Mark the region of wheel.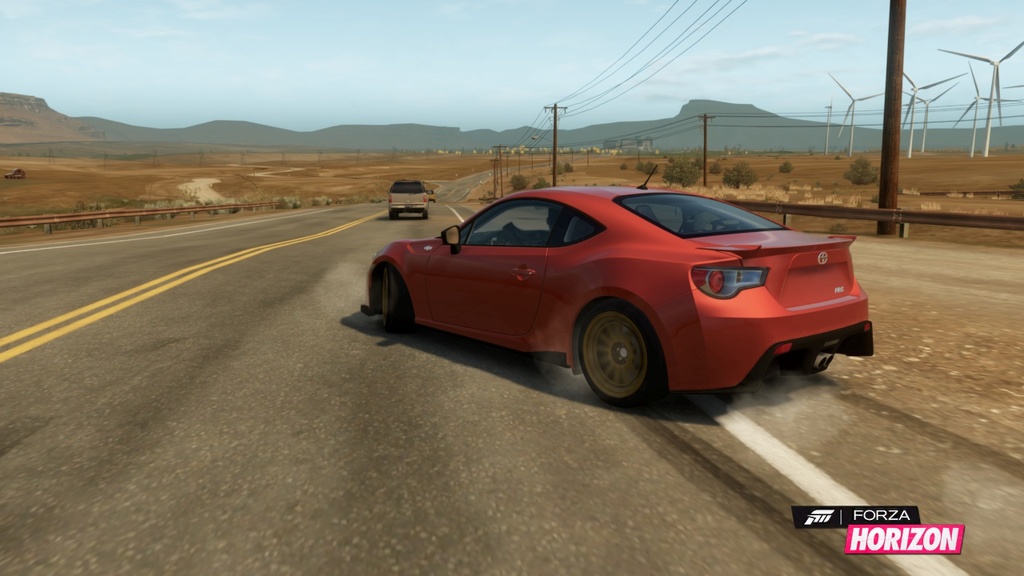
Region: <region>797, 351, 827, 378</region>.
